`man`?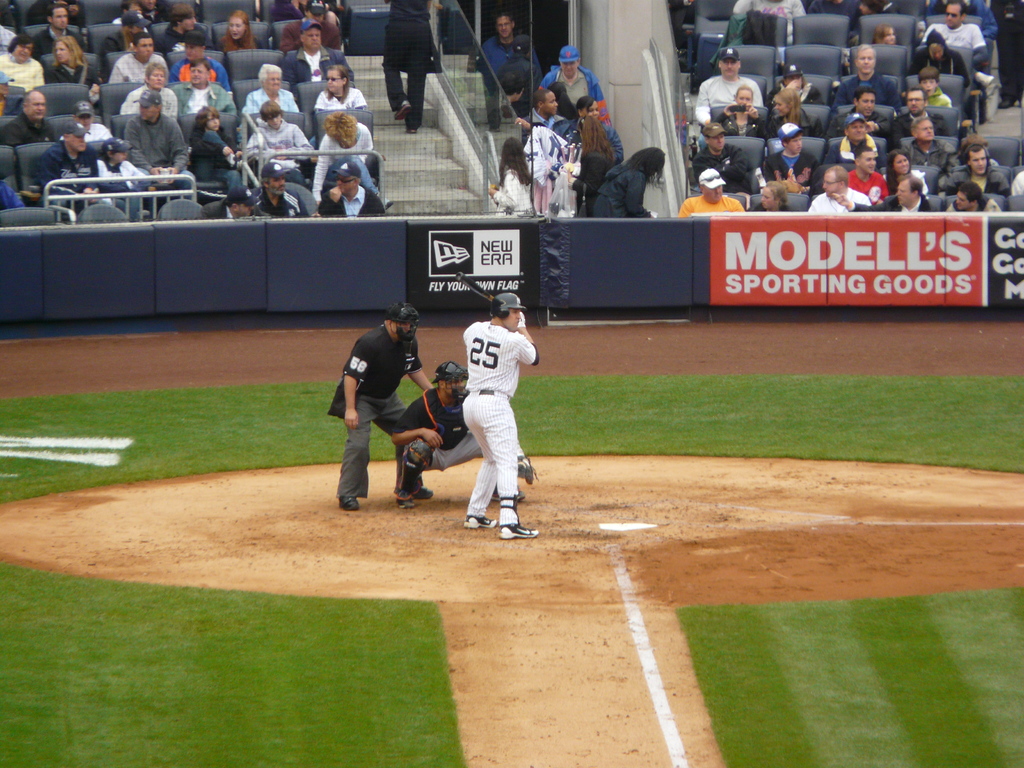
detection(168, 32, 233, 98)
